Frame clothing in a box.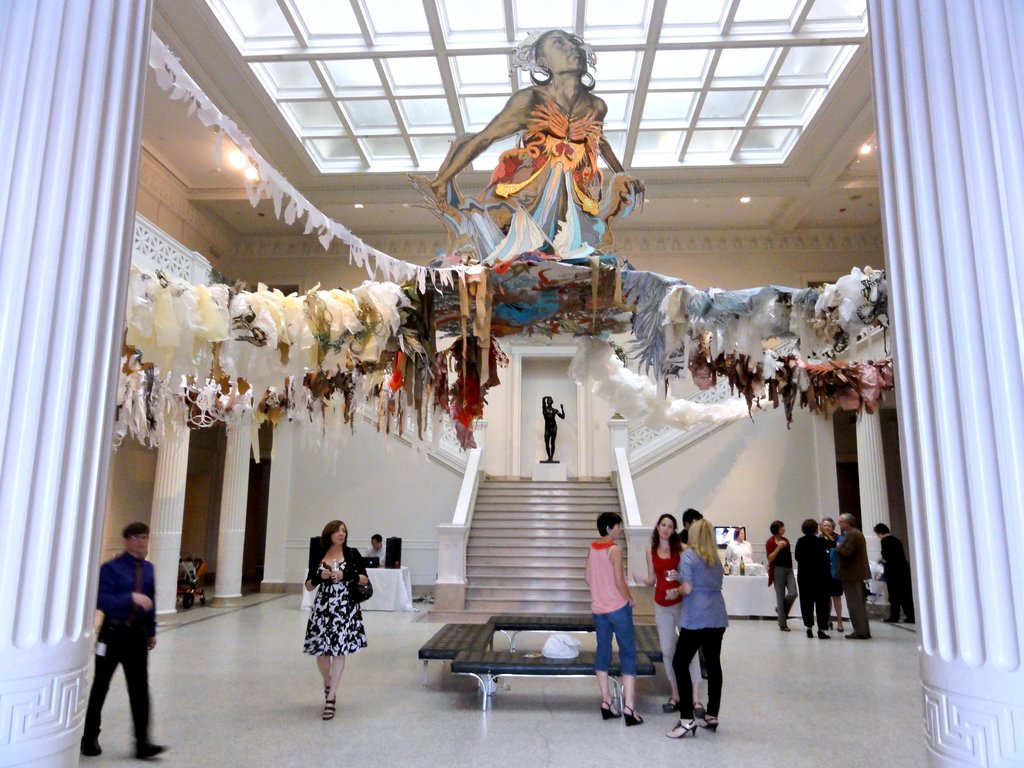
bbox=(767, 536, 794, 622).
